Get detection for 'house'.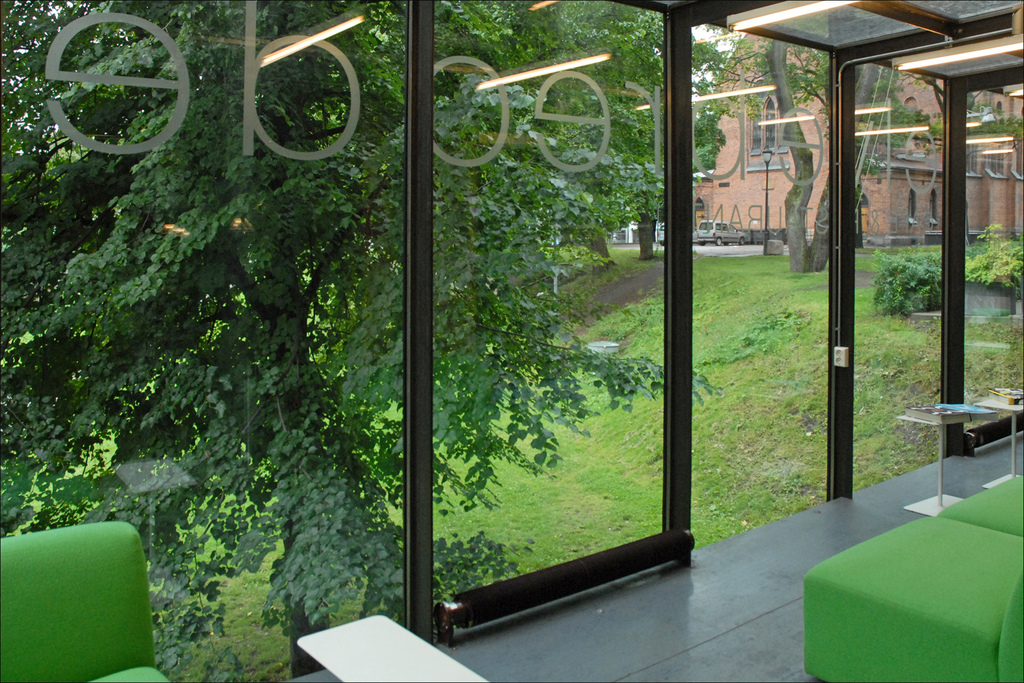
Detection: [0,0,1023,682].
